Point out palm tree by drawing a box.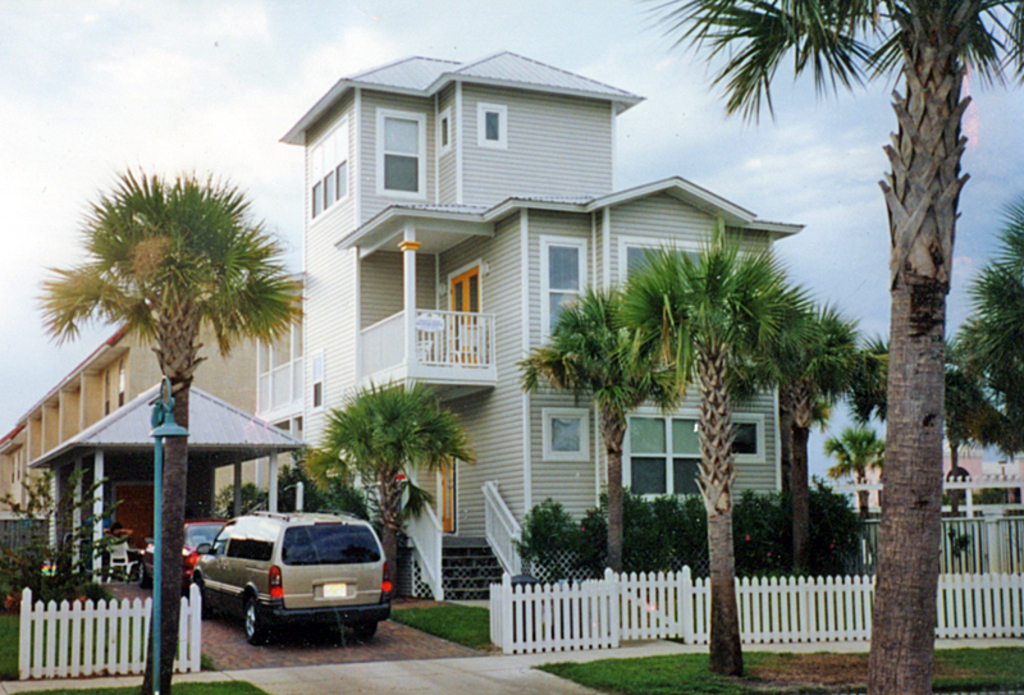
bbox=[310, 358, 492, 590].
